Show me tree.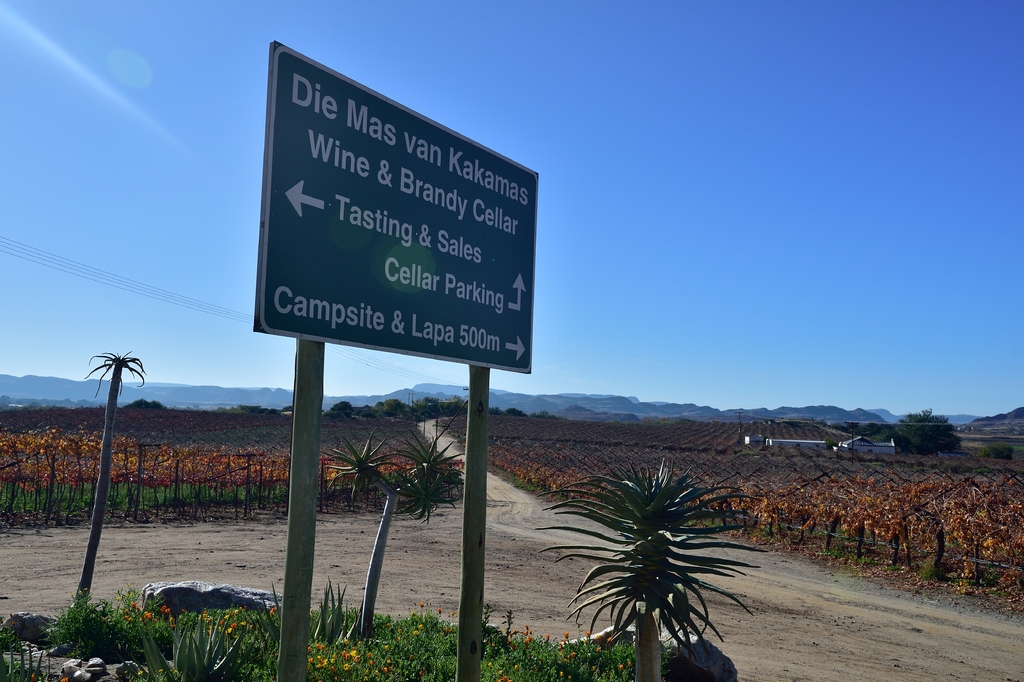
tree is here: 544 430 764 666.
